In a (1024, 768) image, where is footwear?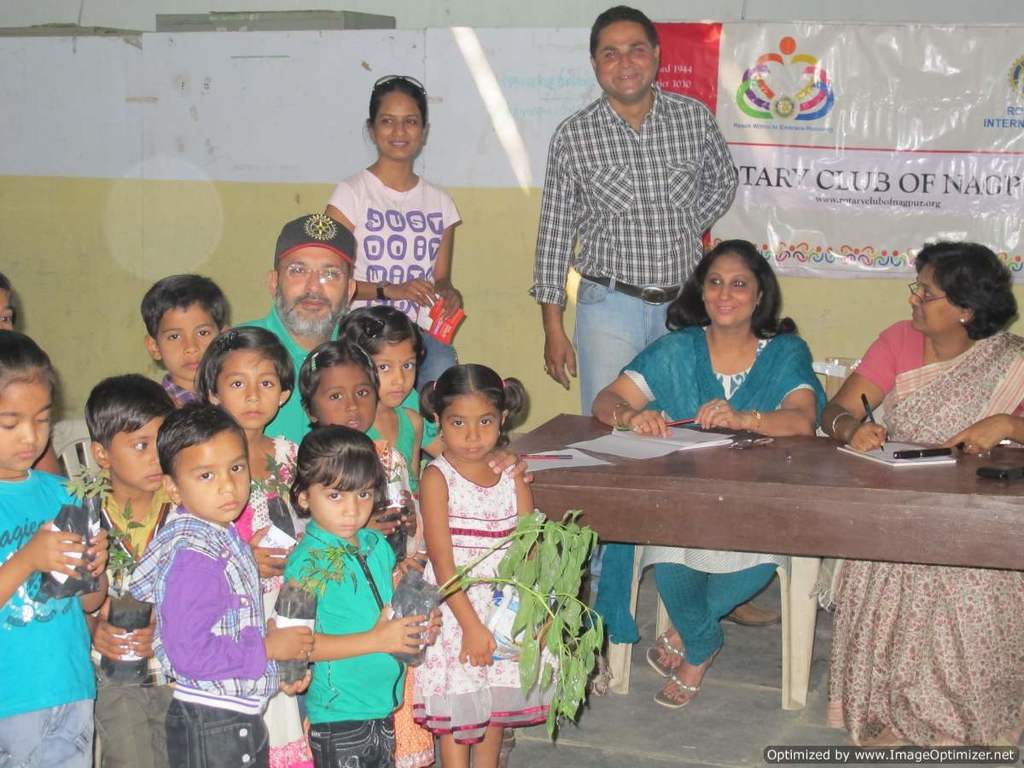
x1=644, y1=630, x2=680, y2=683.
